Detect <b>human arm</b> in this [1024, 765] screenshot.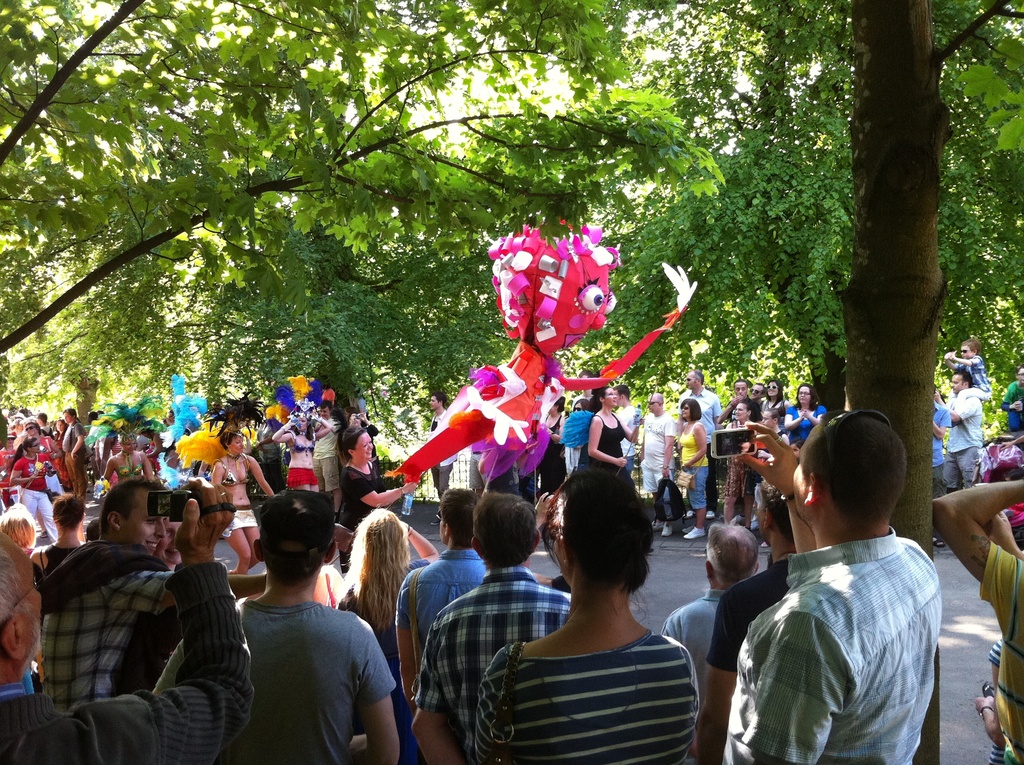
Detection: [780,407,806,430].
